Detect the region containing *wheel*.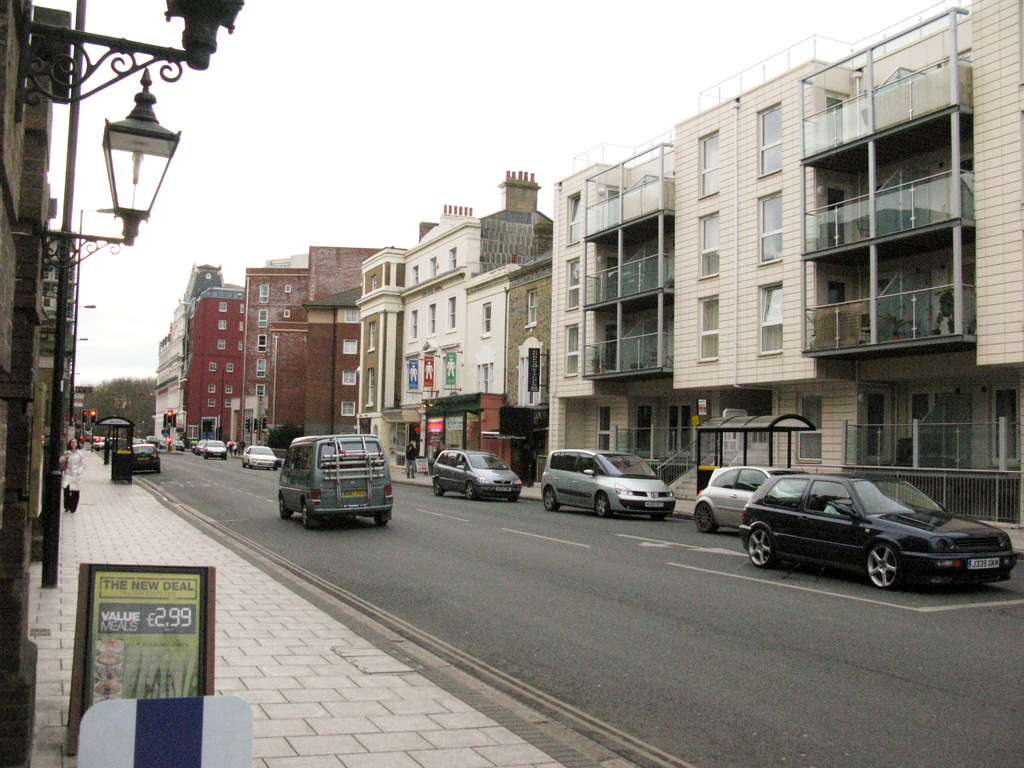
[left=223, top=454, right=227, bottom=459].
